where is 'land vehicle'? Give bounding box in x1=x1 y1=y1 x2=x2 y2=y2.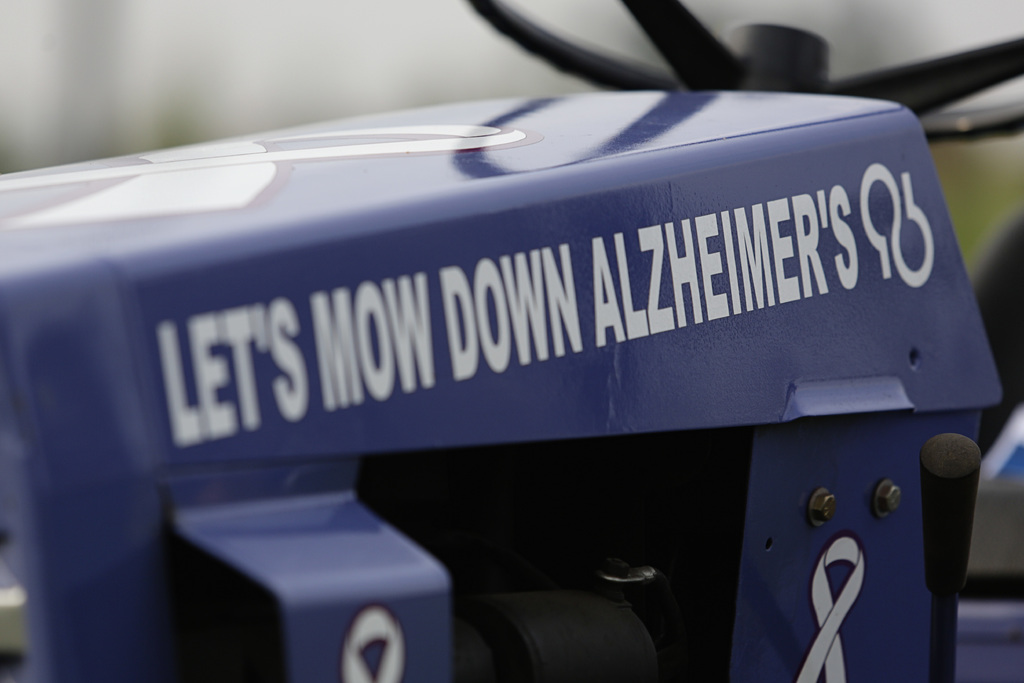
x1=0 y1=7 x2=1023 y2=671.
